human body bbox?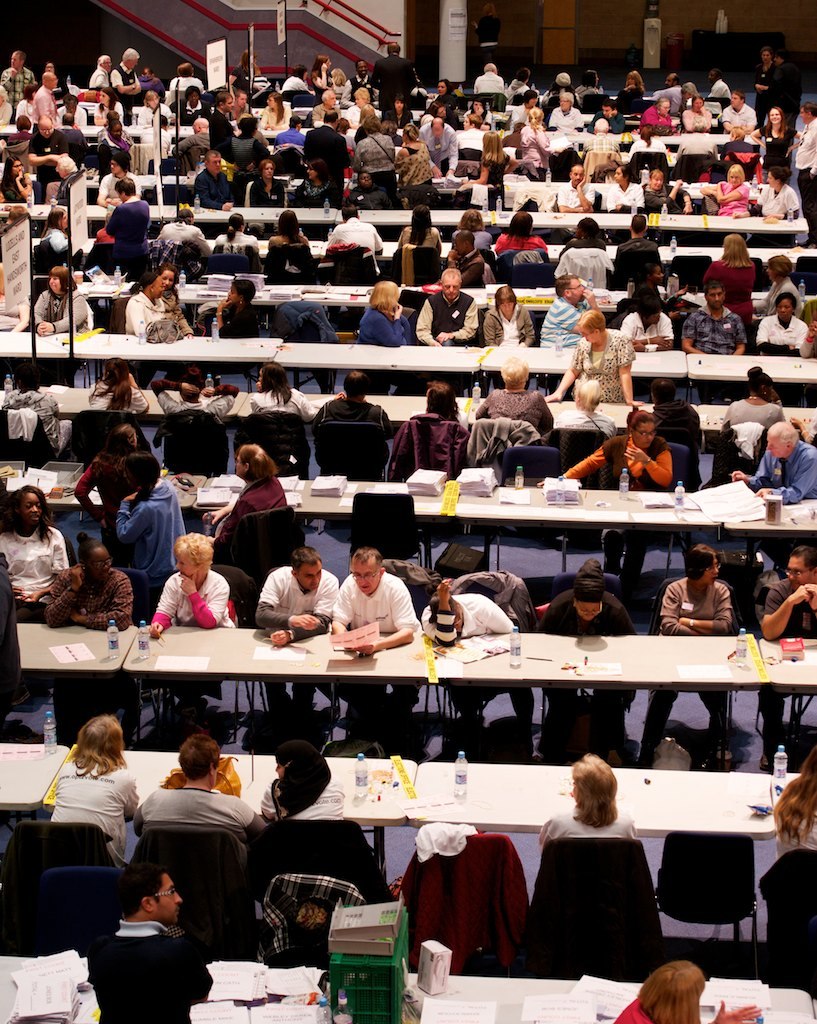
(left=756, top=308, right=813, bottom=358)
